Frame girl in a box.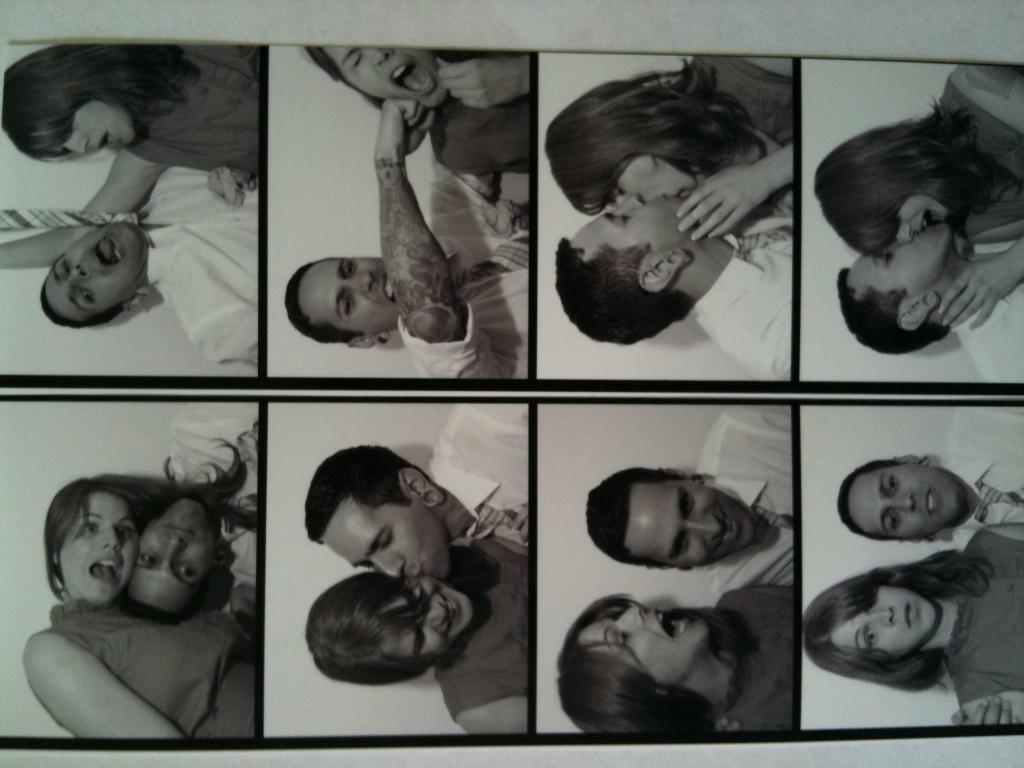
bbox=[543, 56, 794, 241].
